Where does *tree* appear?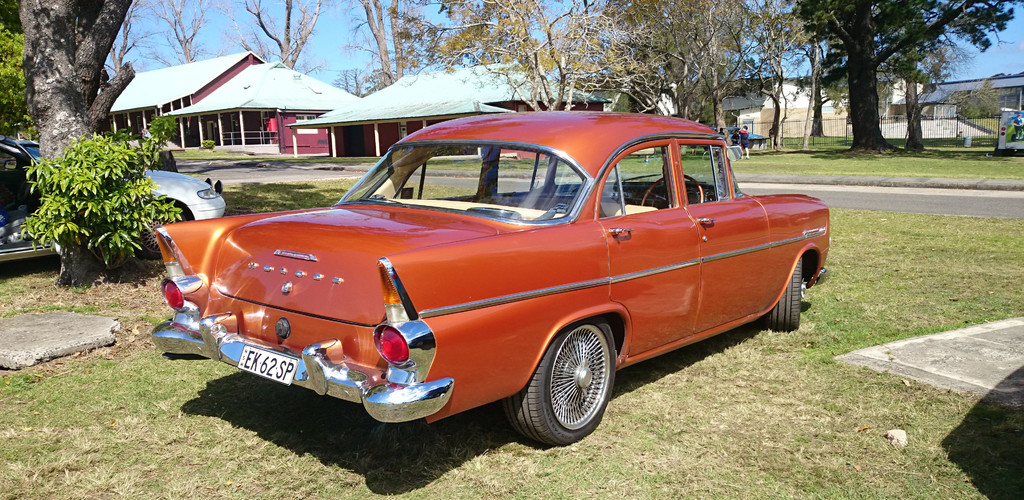
Appears at rect(438, 0, 623, 111).
